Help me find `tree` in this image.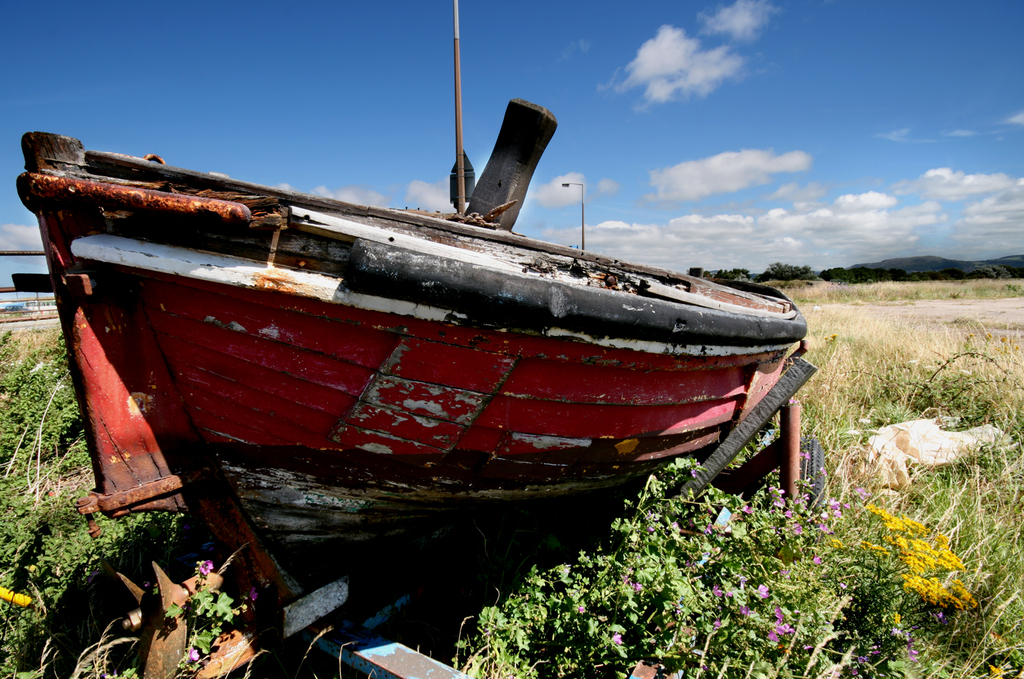
Found it: [left=752, top=261, right=816, bottom=282].
